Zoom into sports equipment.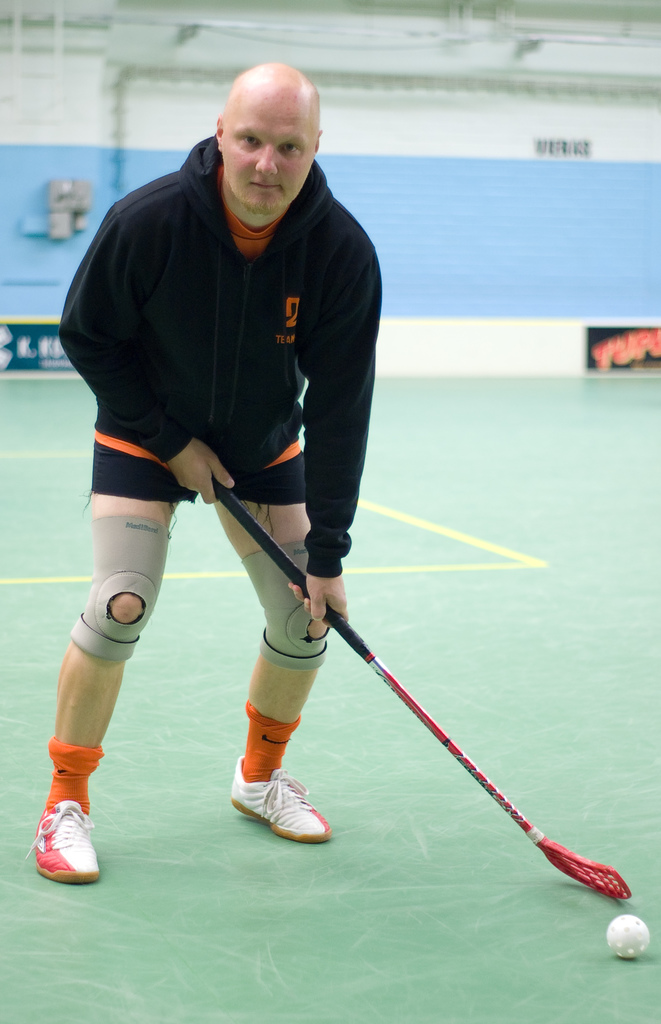
Zoom target: region(231, 757, 332, 853).
